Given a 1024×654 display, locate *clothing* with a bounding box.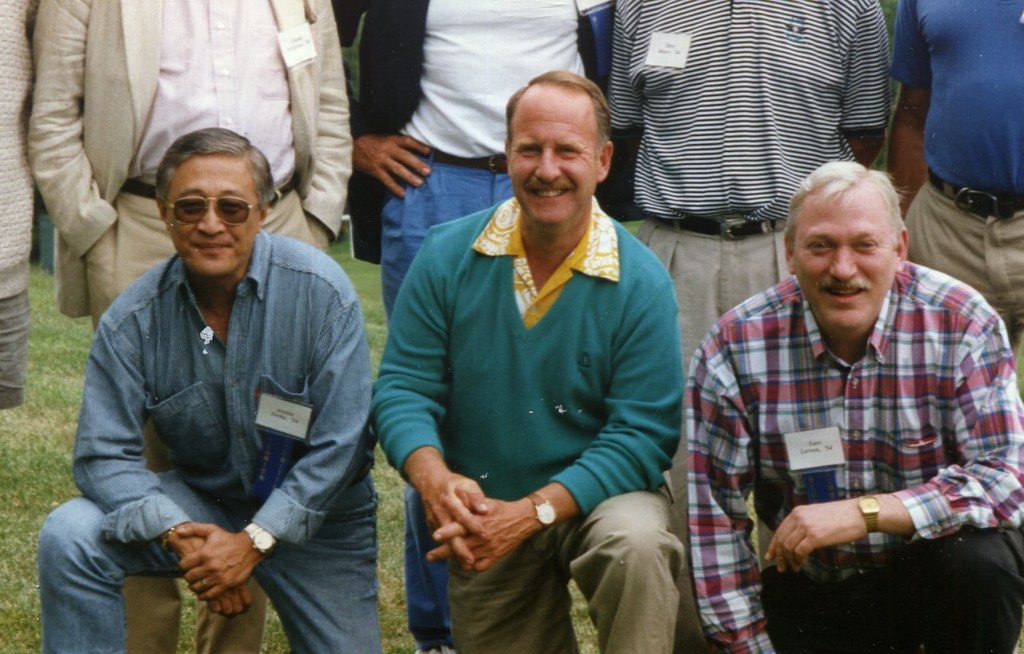
Located: (x1=0, y1=0, x2=42, y2=406).
